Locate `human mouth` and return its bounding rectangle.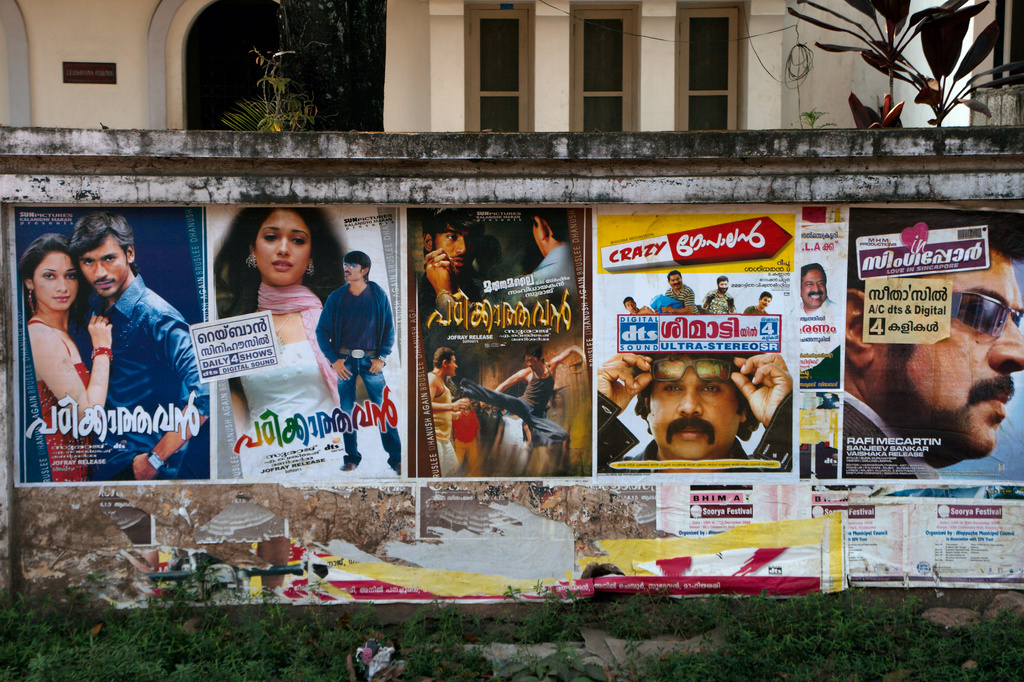
(x1=810, y1=293, x2=819, y2=298).
